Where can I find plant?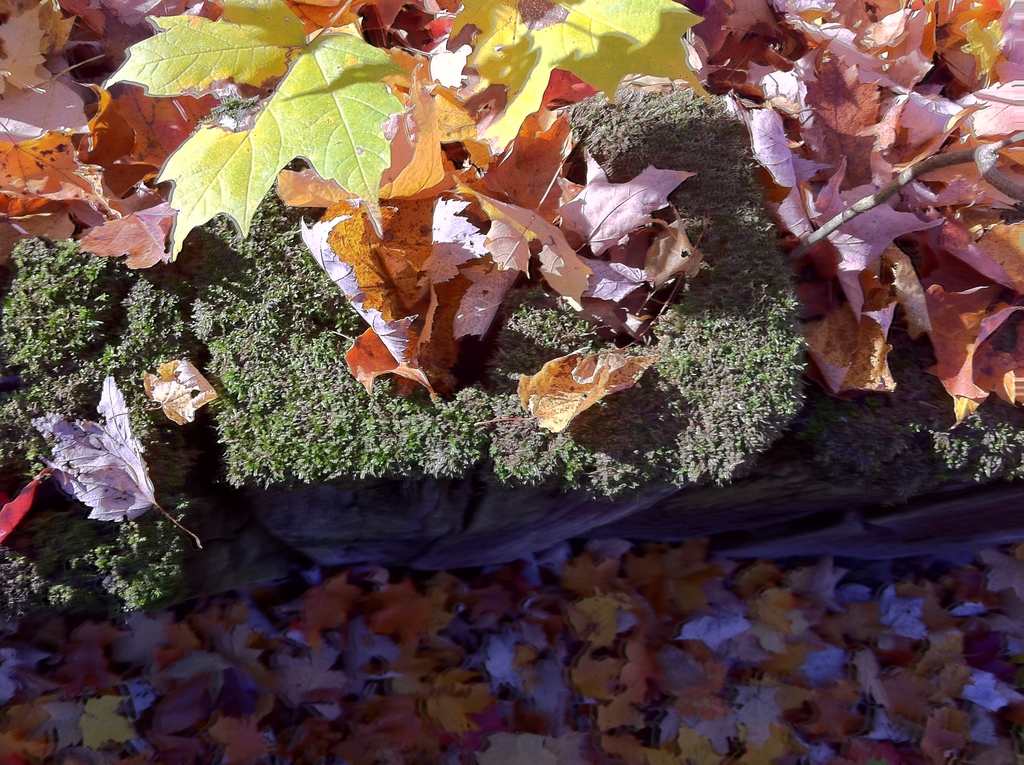
You can find it at left=0, top=228, right=125, bottom=382.
